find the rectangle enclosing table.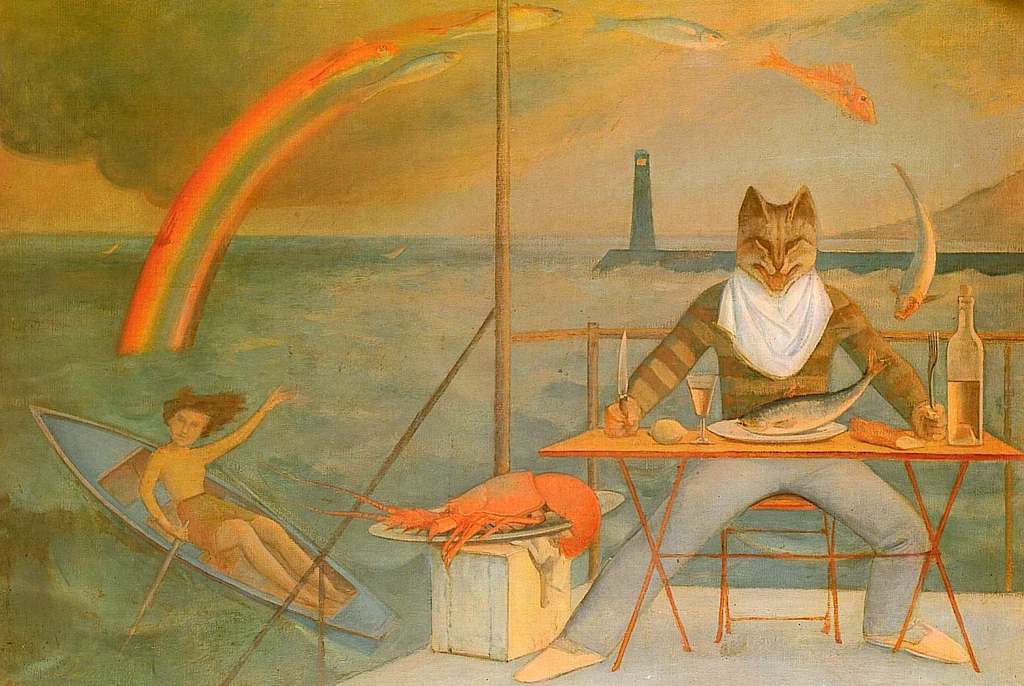
bbox=(526, 372, 1023, 651).
